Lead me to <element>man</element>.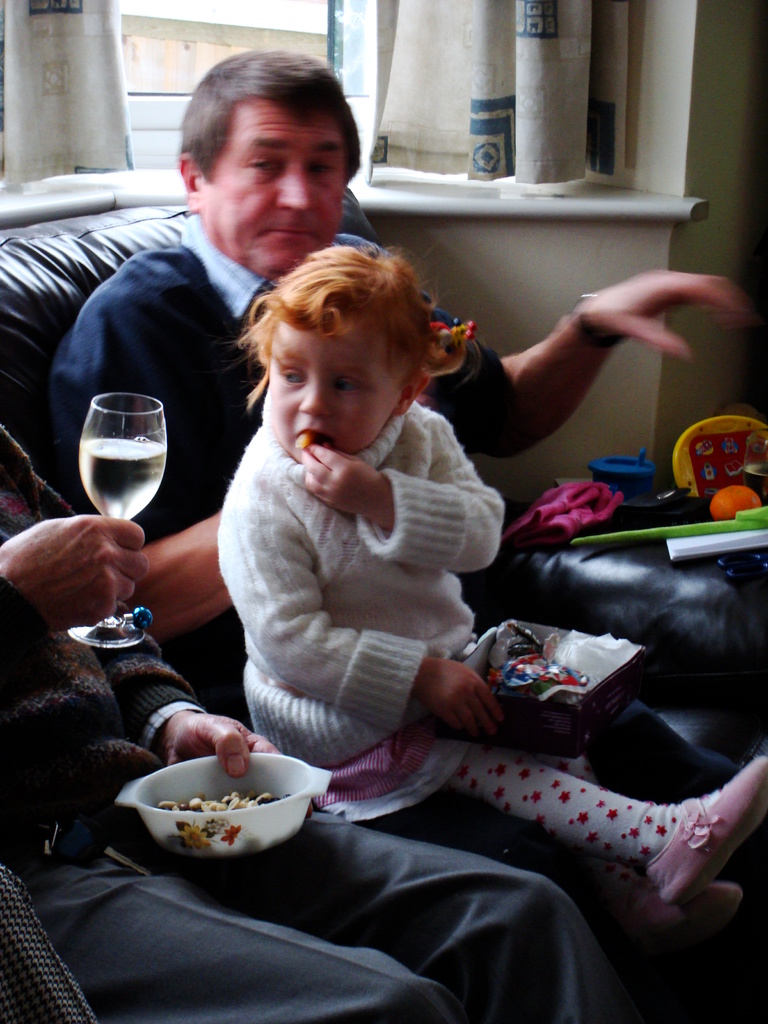
Lead to [x1=50, y1=49, x2=767, y2=1023].
